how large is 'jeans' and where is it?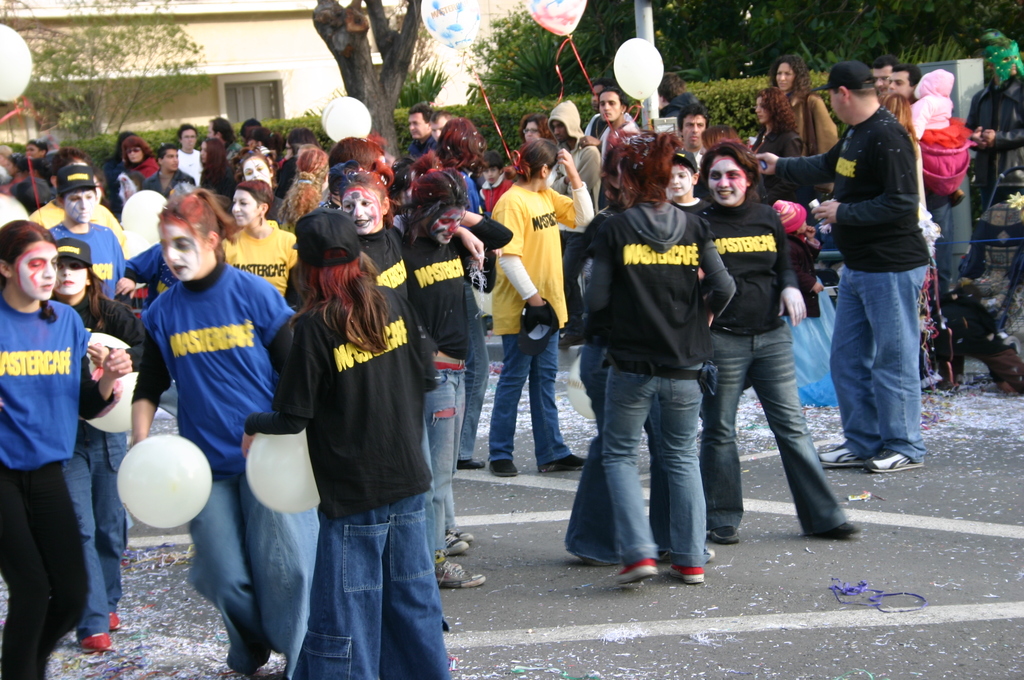
Bounding box: 470 280 488 464.
